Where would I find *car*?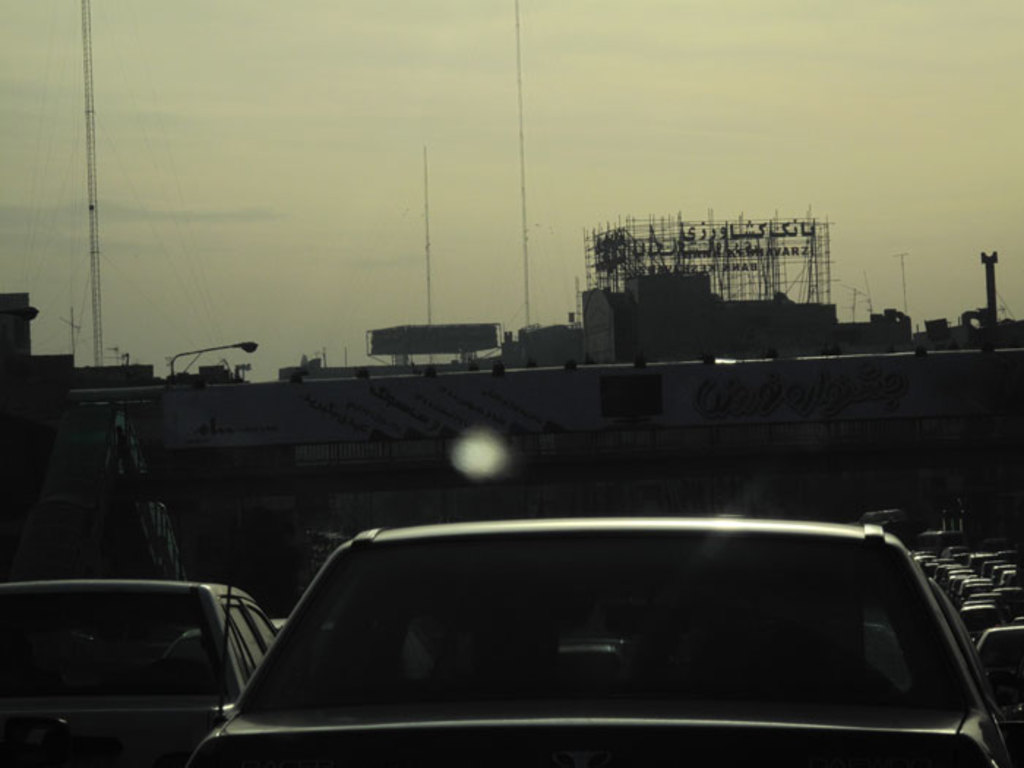
At (x1=186, y1=502, x2=1008, y2=767).
